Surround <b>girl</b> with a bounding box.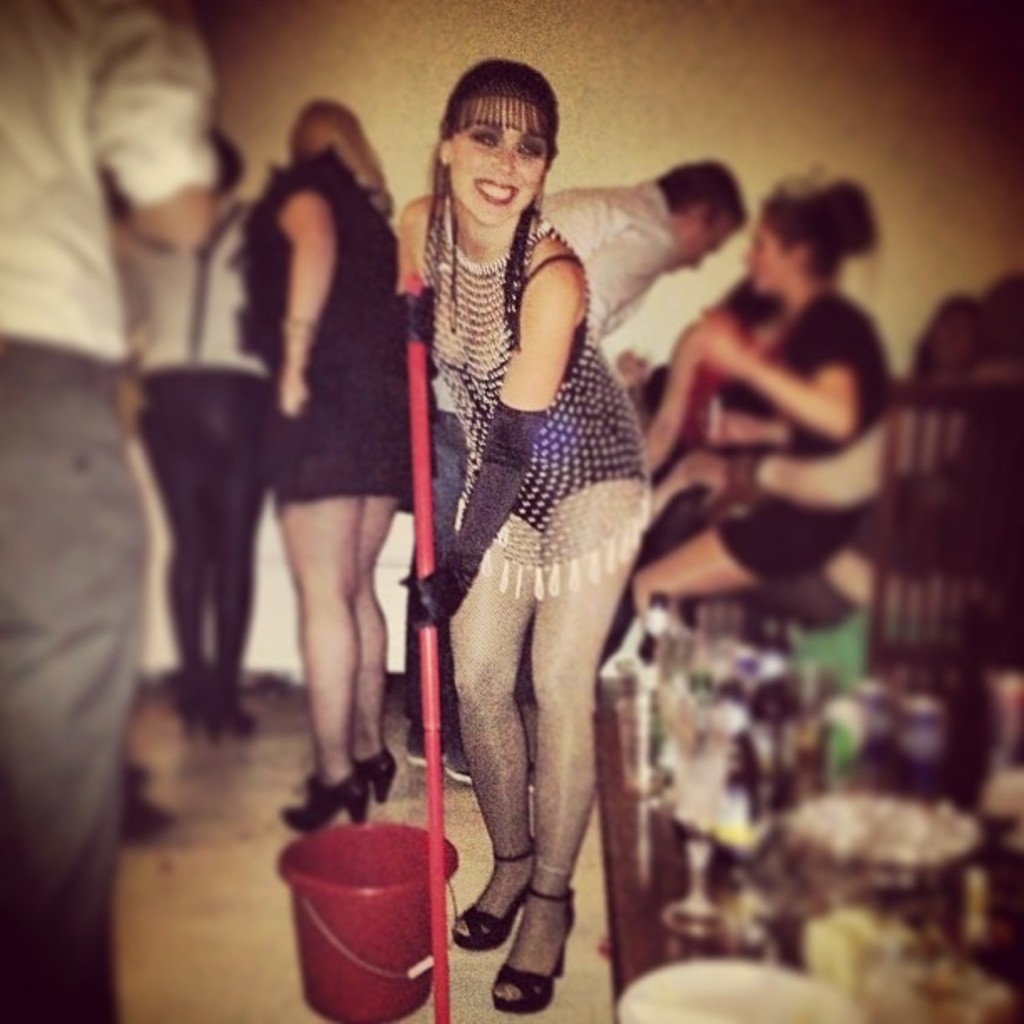
(412, 62, 654, 1019).
